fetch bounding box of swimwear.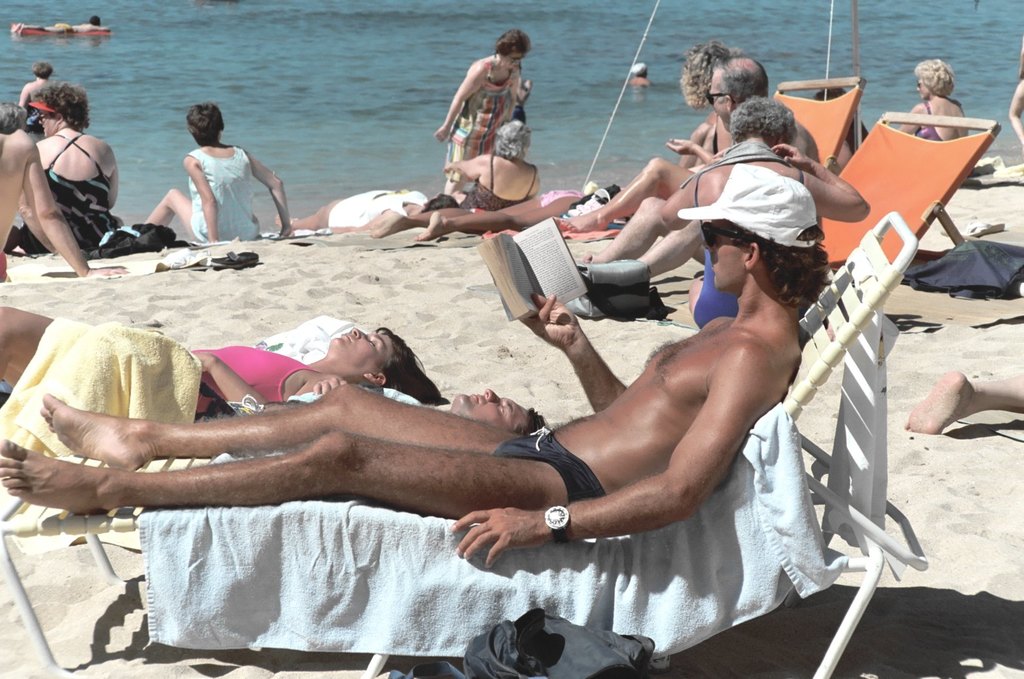
Bbox: pyautogui.locateOnScreen(908, 95, 970, 143).
